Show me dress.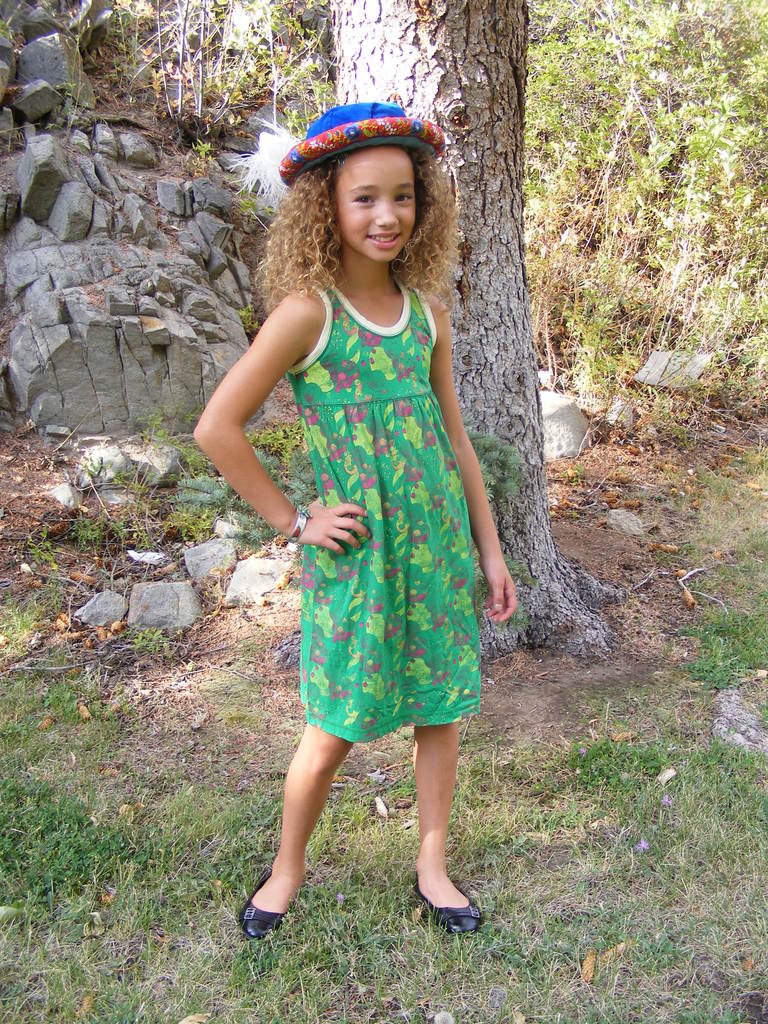
dress is here: select_region(284, 282, 483, 744).
